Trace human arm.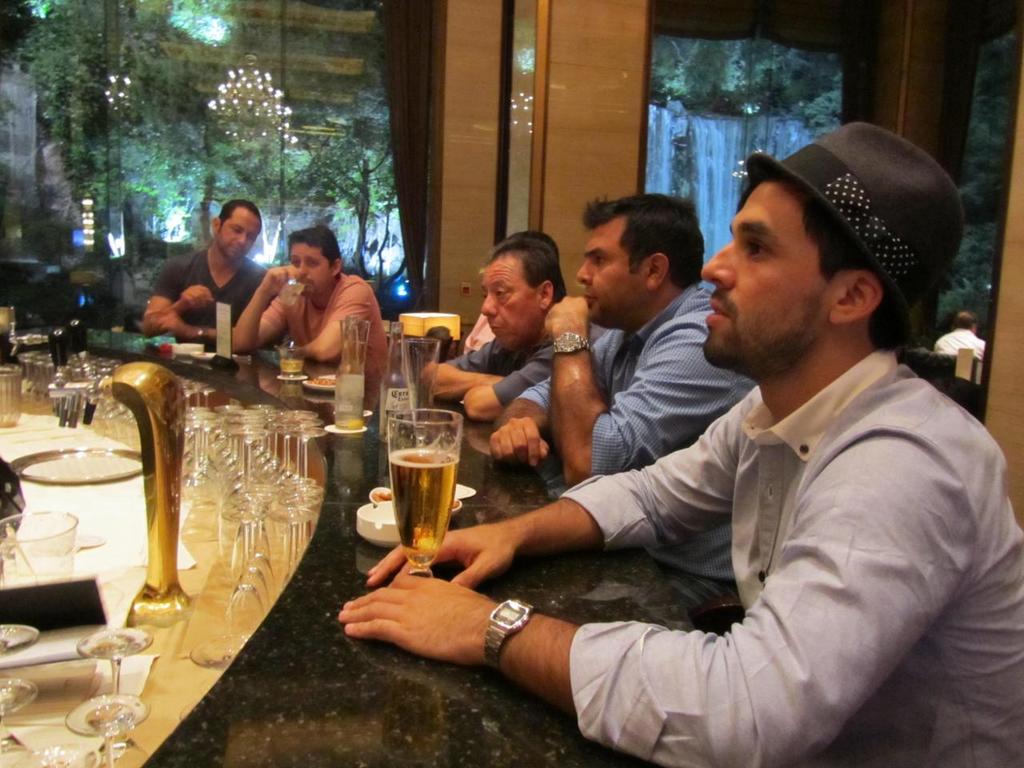
Traced to locate(145, 257, 218, 335).
